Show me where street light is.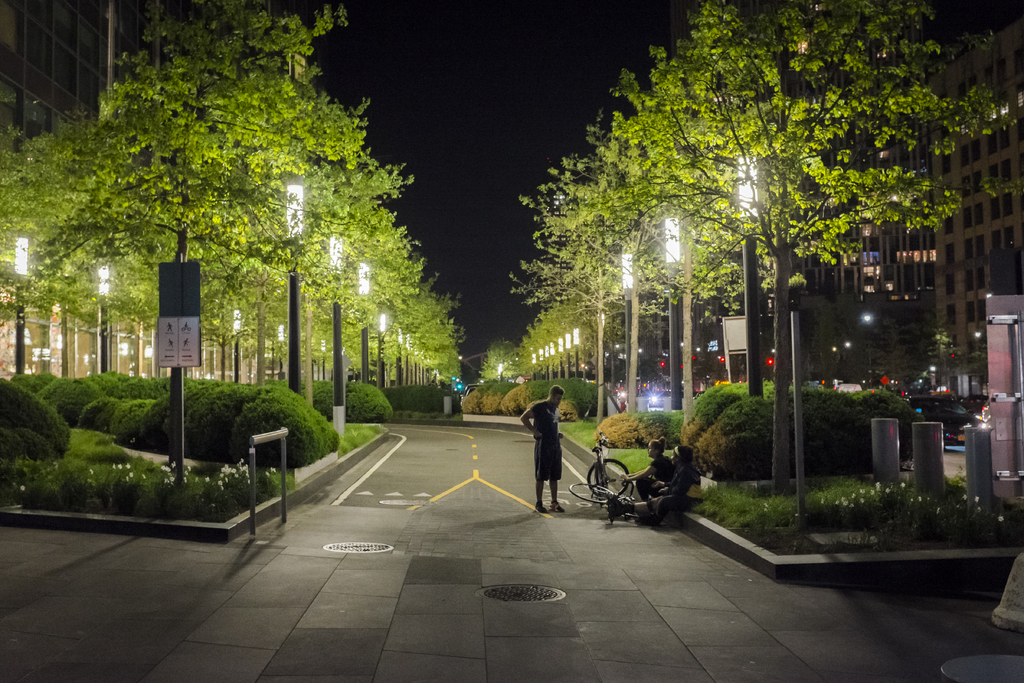
street light is at [92, 253, 117, 373].
